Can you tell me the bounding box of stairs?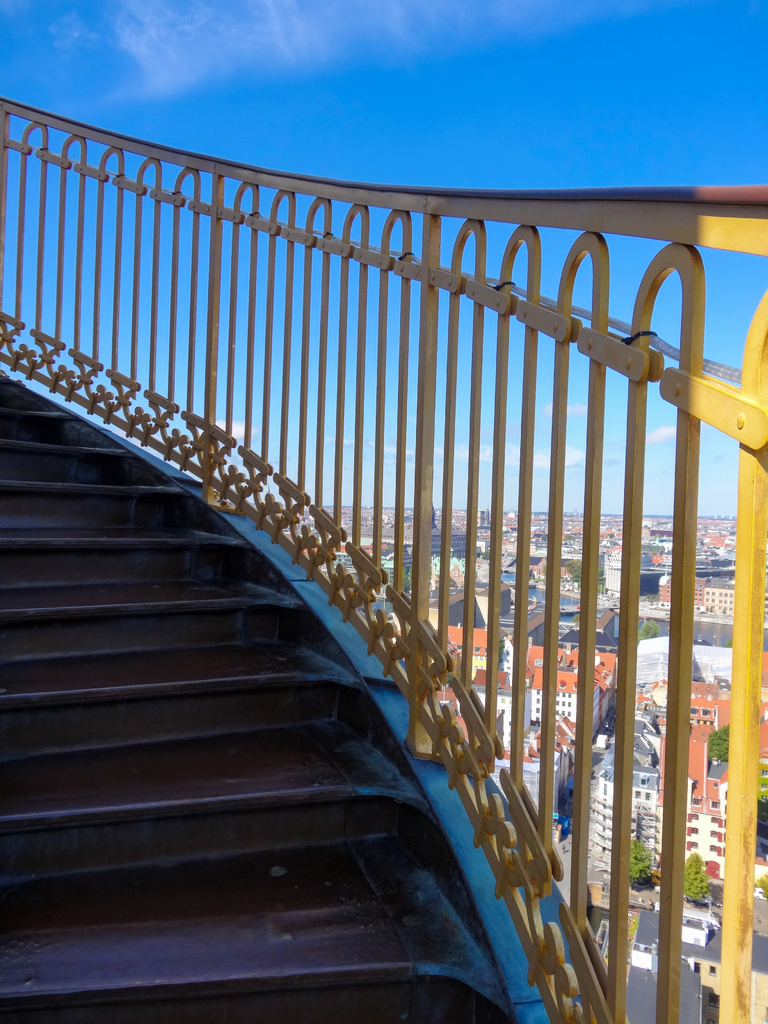
[left=0, top=375, right=541, bottom=1023].
